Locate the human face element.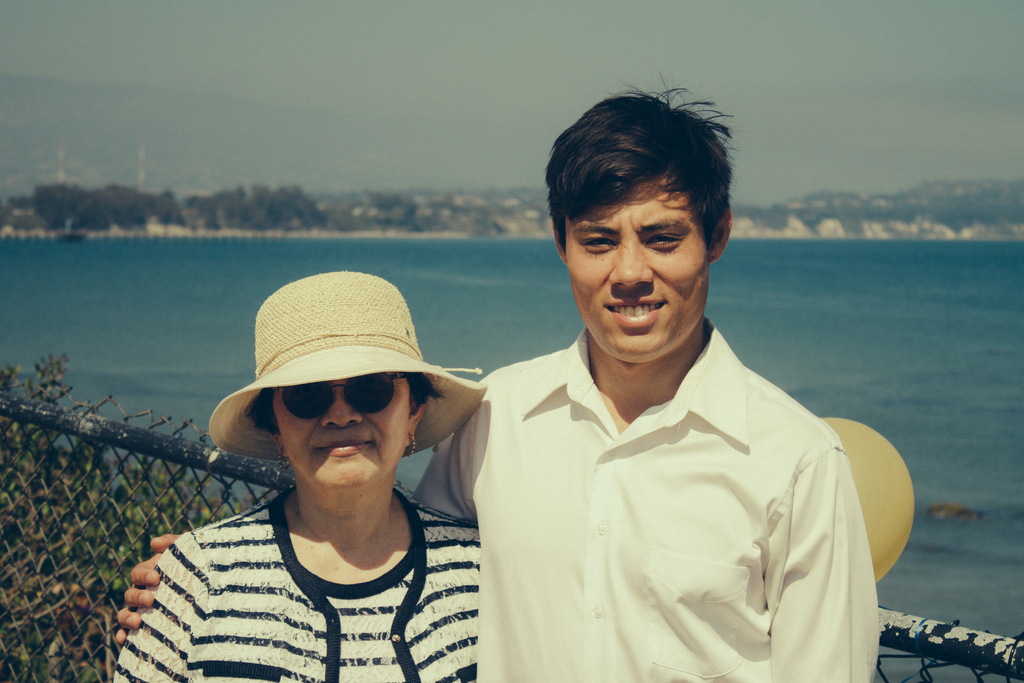
Element bbox: <box>267,378,408,482</box>.
